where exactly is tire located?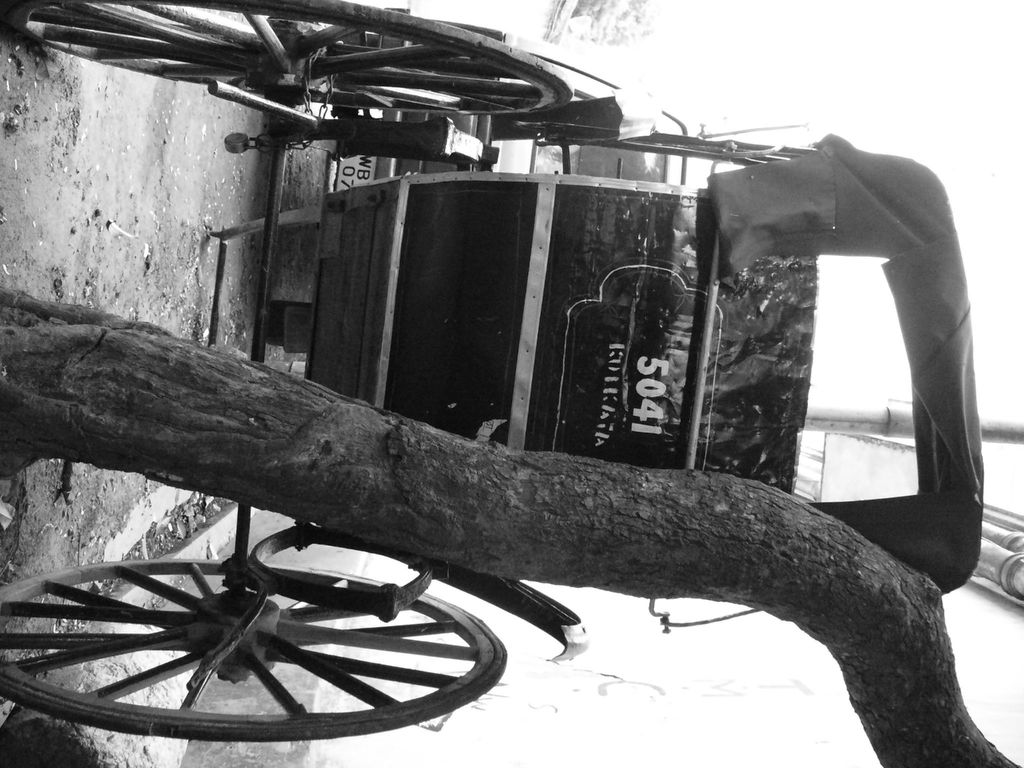
Its bounding box is select_region(0, 557, 506, 742).
